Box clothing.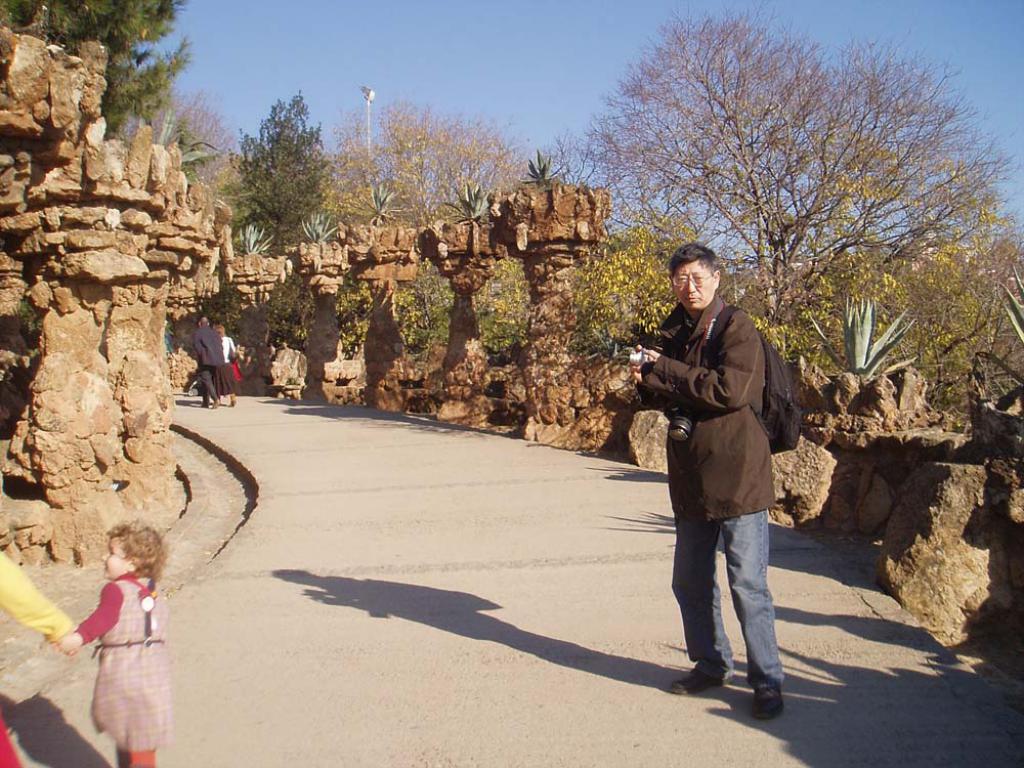
box=[61, 549, 168, 746].
